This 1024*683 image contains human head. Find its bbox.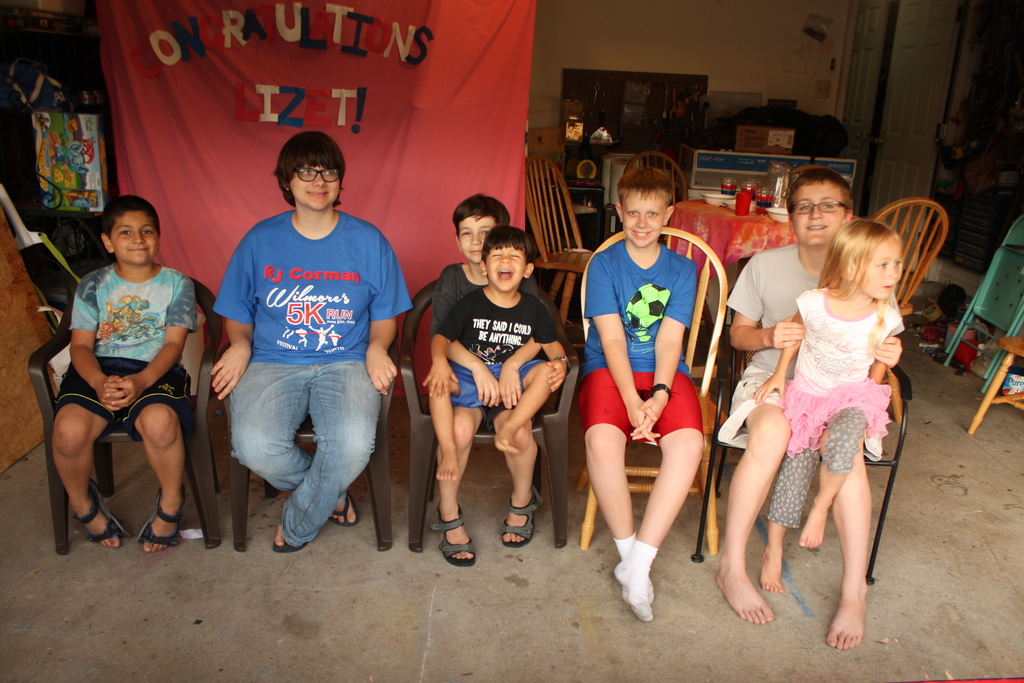
select_region(451, 190, 513, 259).
